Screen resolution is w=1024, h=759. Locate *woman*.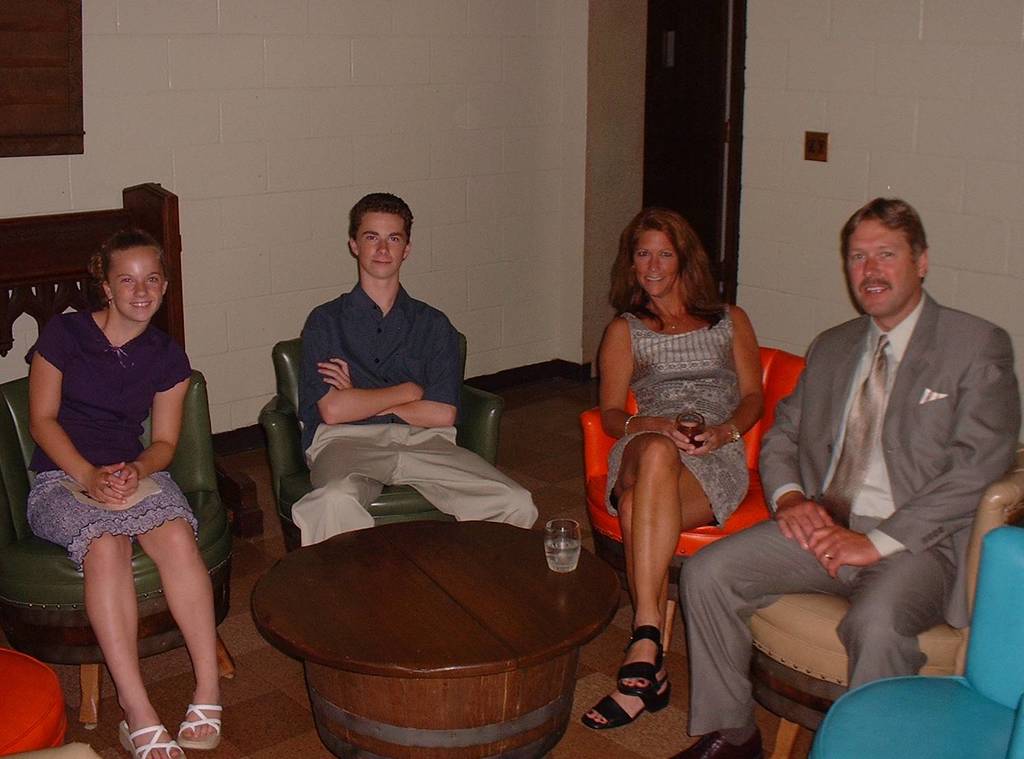
<bbox>19, 232, 238, 758</bbox>.
